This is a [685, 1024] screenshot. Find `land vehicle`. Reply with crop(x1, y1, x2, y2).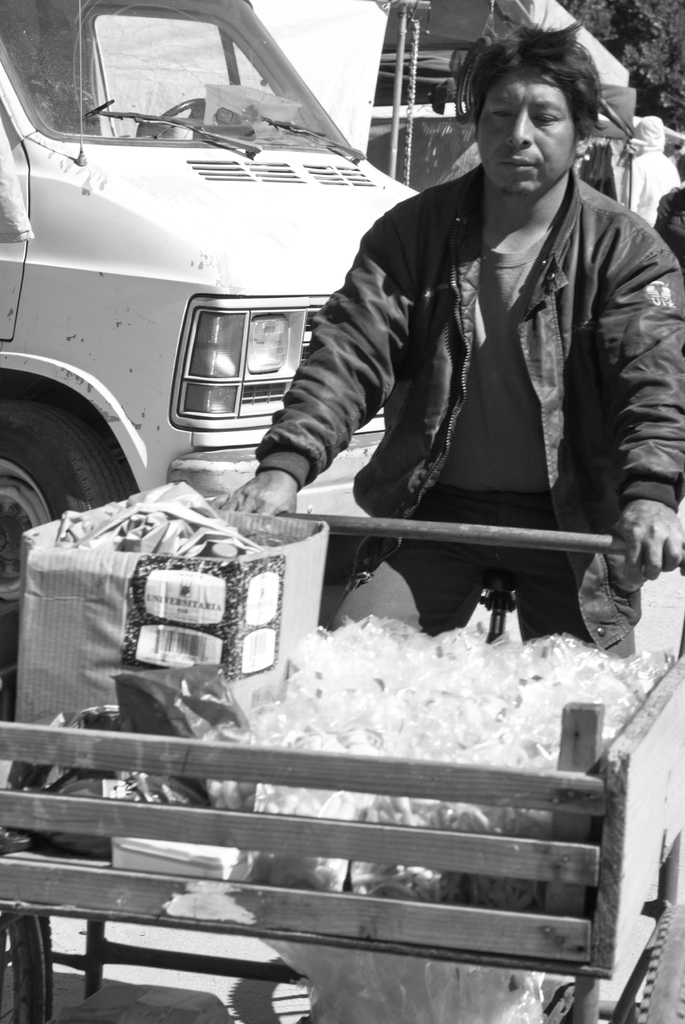
crop(0, 0, 415, 660).
